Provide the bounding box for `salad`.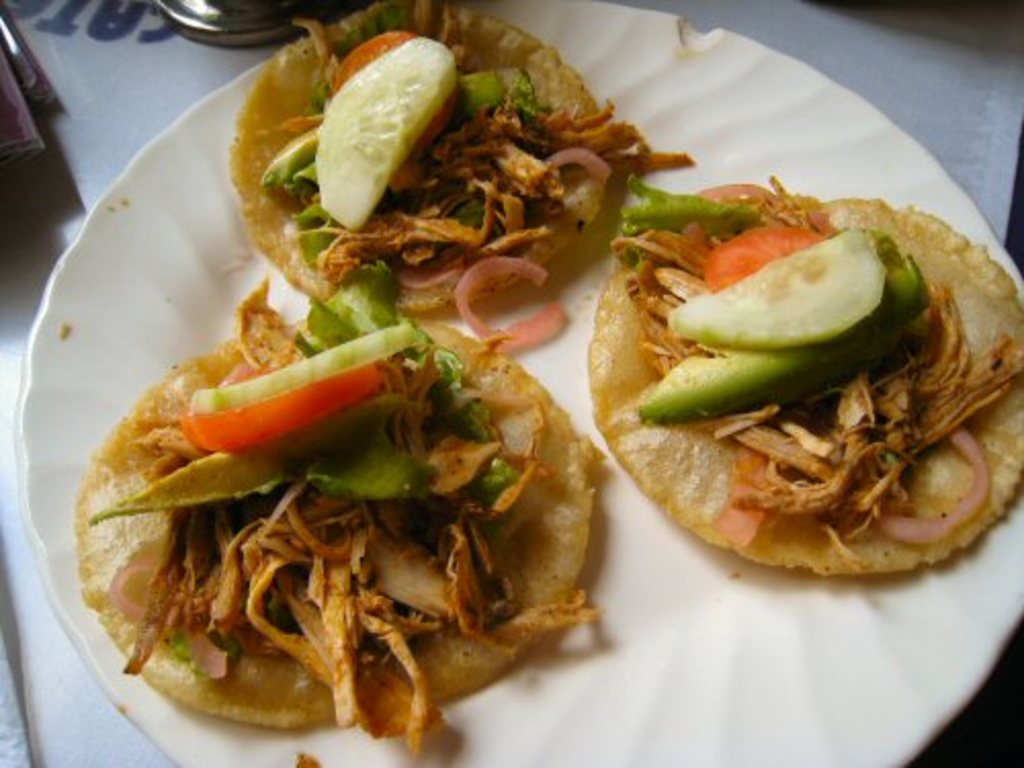
[600, 180, 1022, 567].
